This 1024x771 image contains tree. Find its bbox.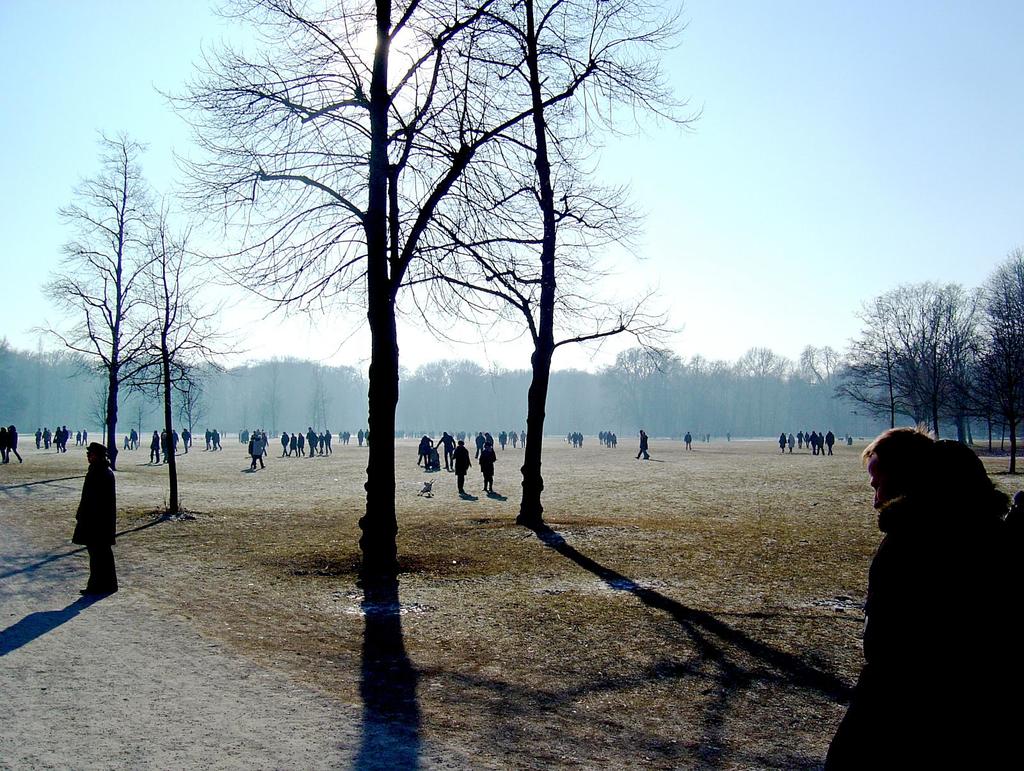
[x1=22, y1=133, x2=214, y2=449].
